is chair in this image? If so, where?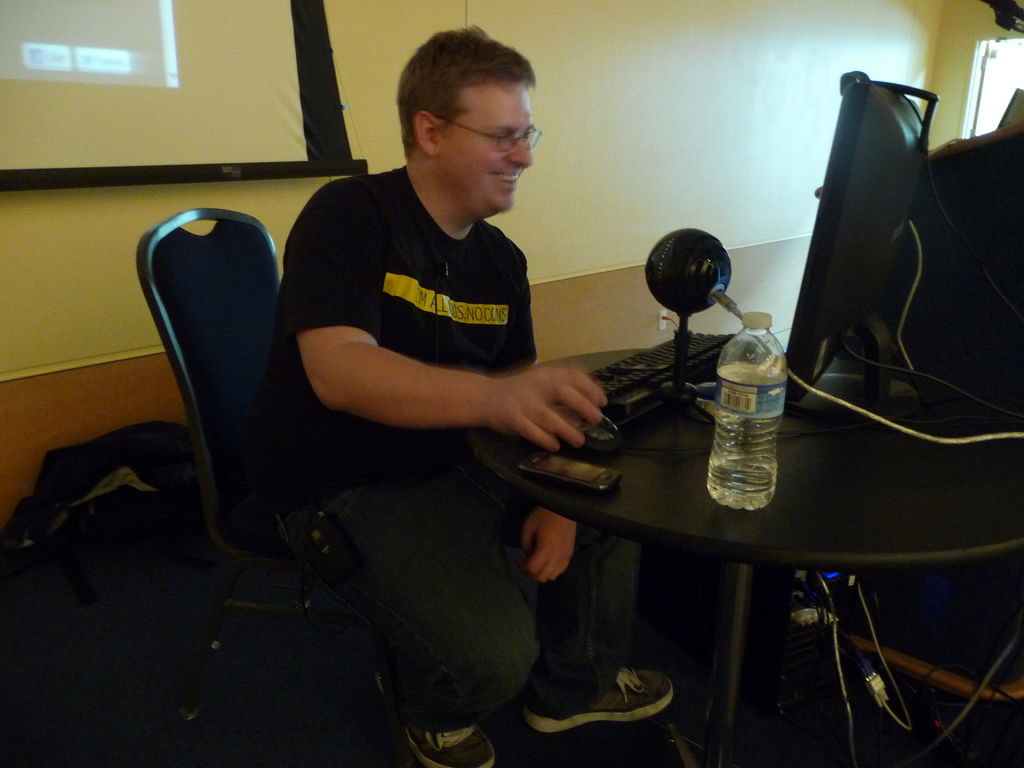
Yes, at 118, 185, 298, 561.
